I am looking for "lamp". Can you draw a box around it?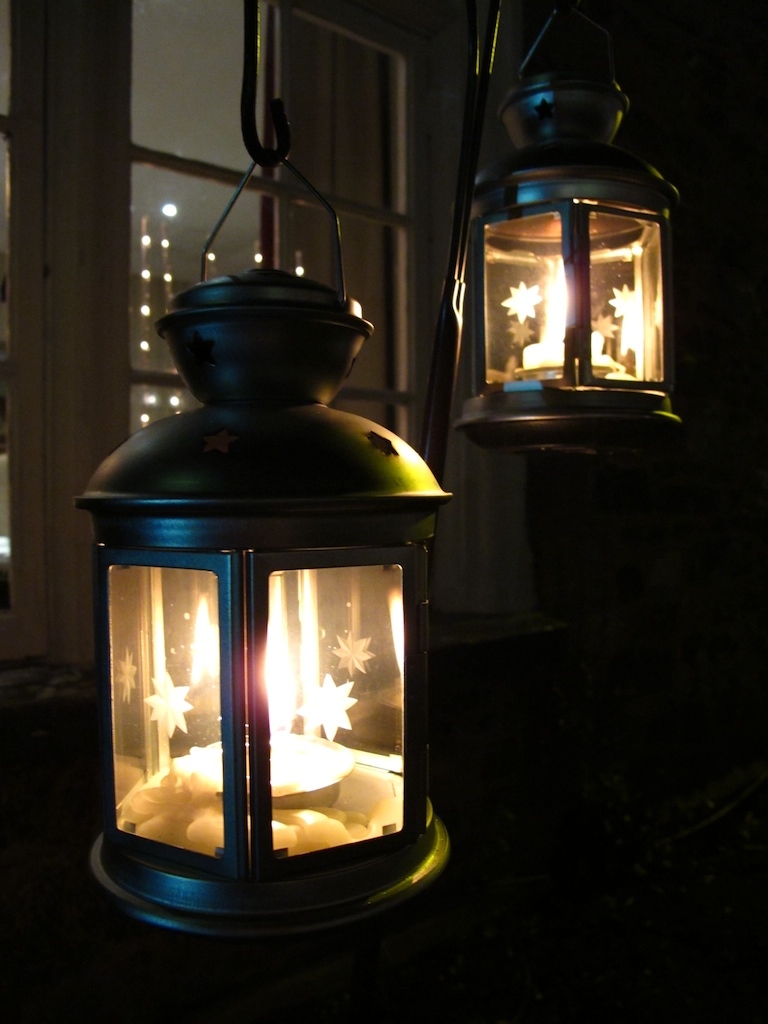
Sure, the bounding box is x1=74, y1=154, x2=453, y2=966.
